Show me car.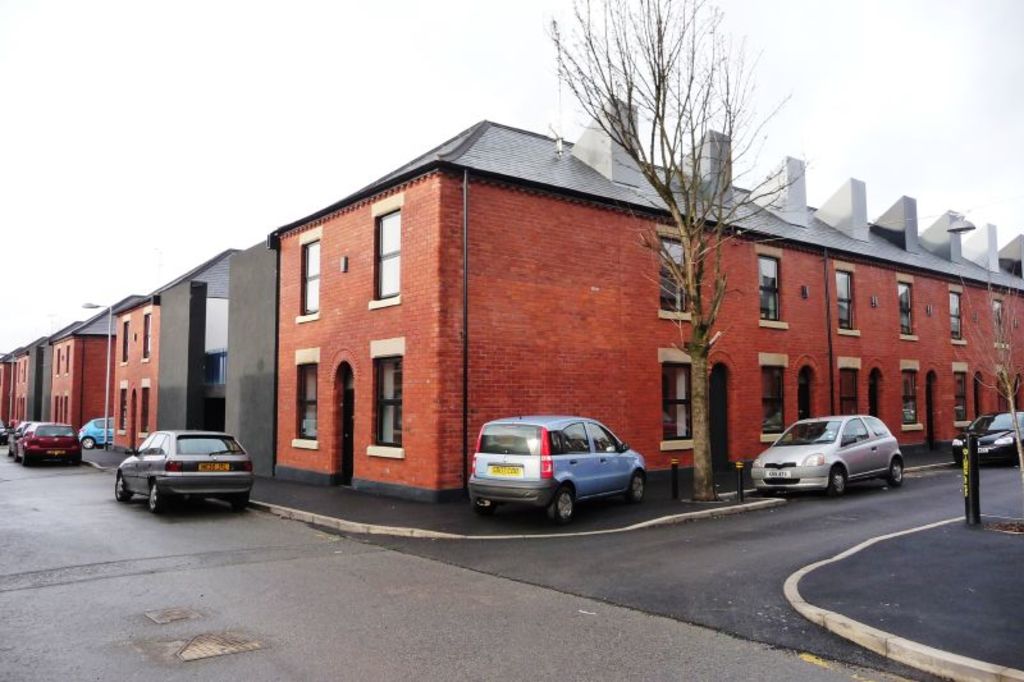
car is here: (left=474, top=411, right=669, bottom=523).
